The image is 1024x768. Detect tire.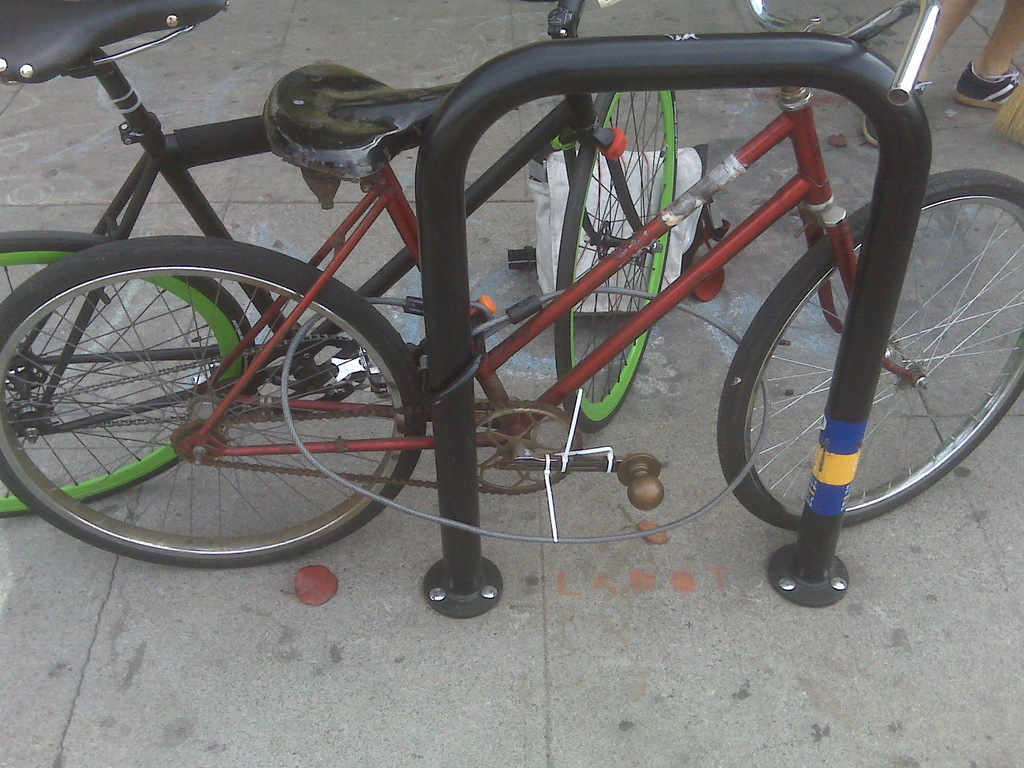
Detection: 547:64:683:437.
